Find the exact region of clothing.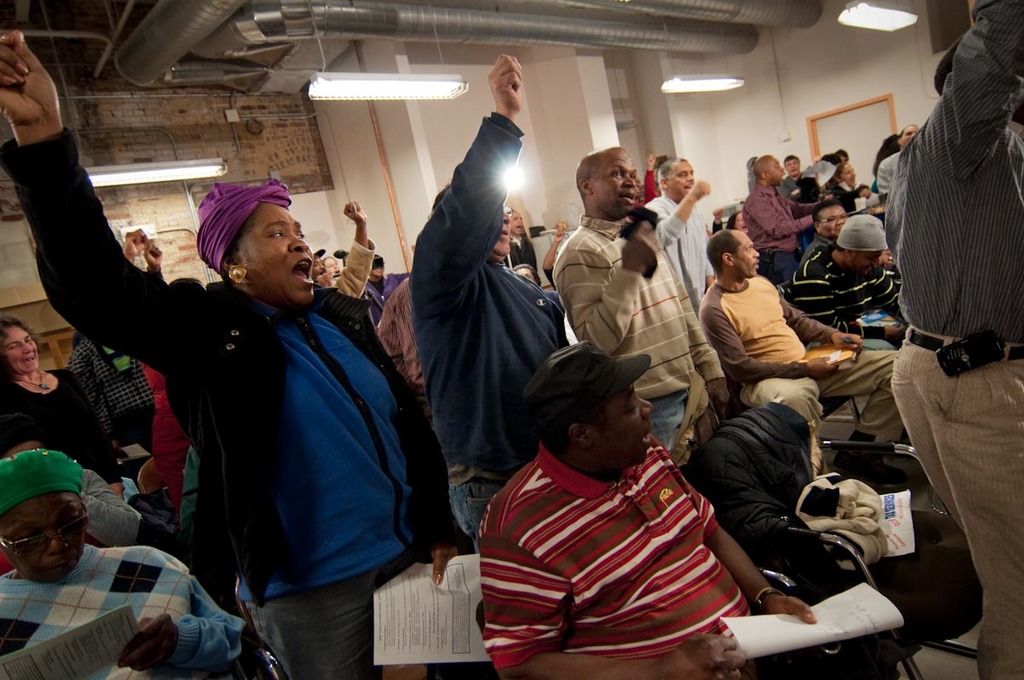
Exact region: bbox(885, 0, 1023, 679).
